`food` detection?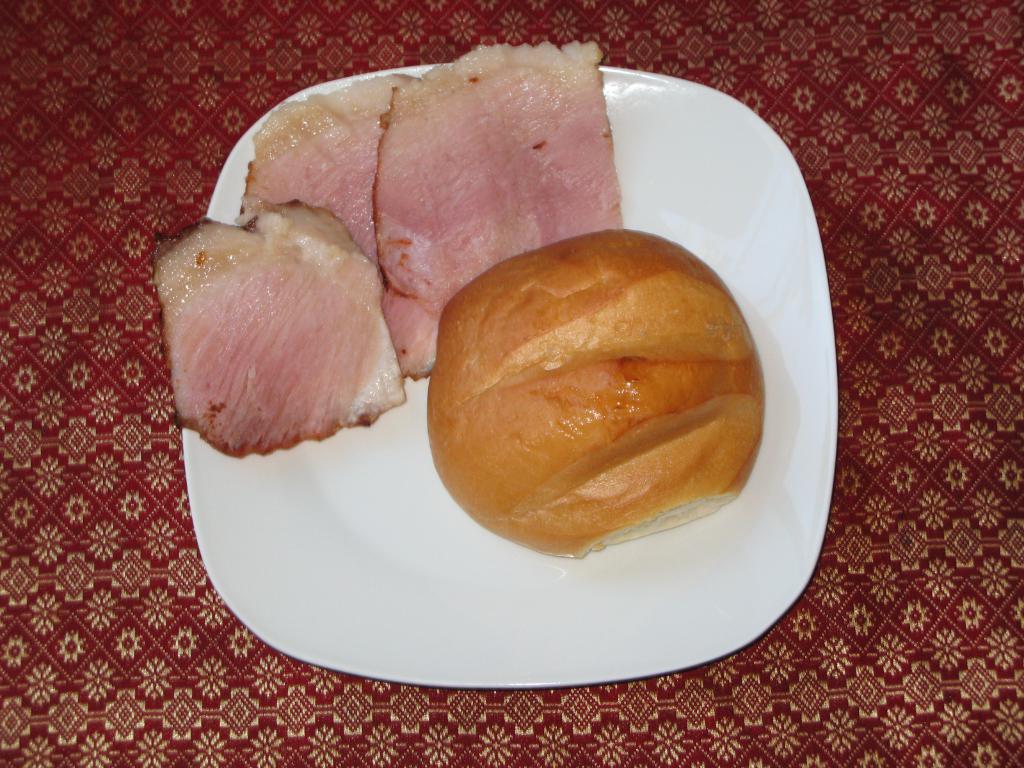
Rect(418, 237, 758, 541)
